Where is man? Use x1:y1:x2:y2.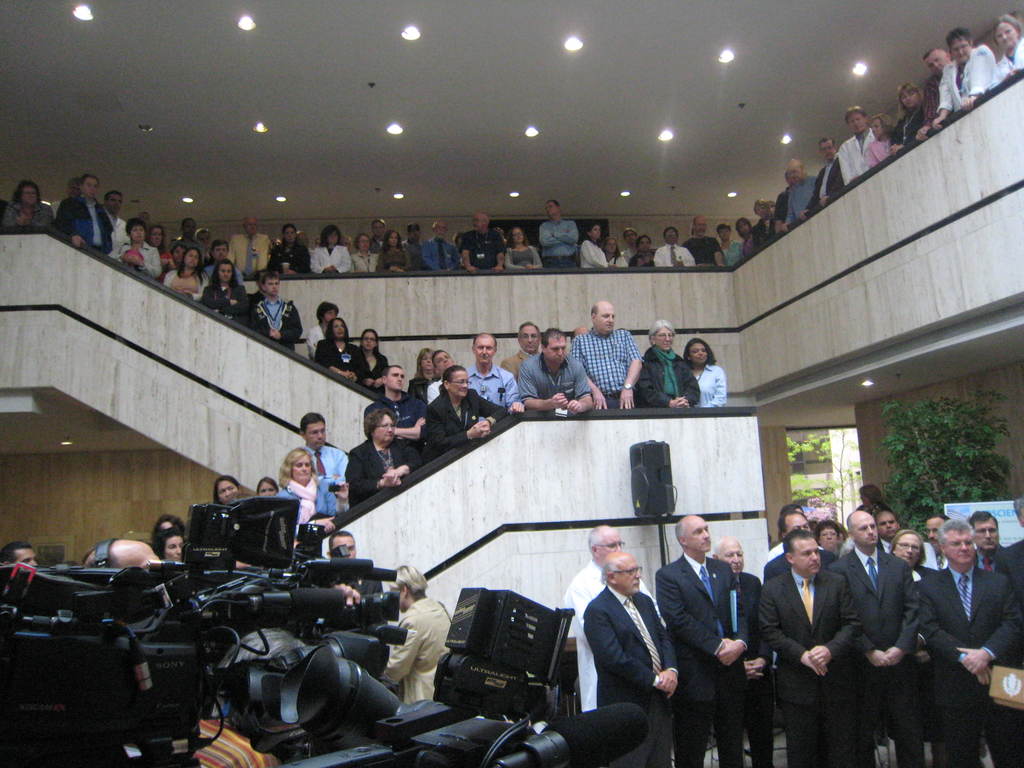
332:532:381:599.
